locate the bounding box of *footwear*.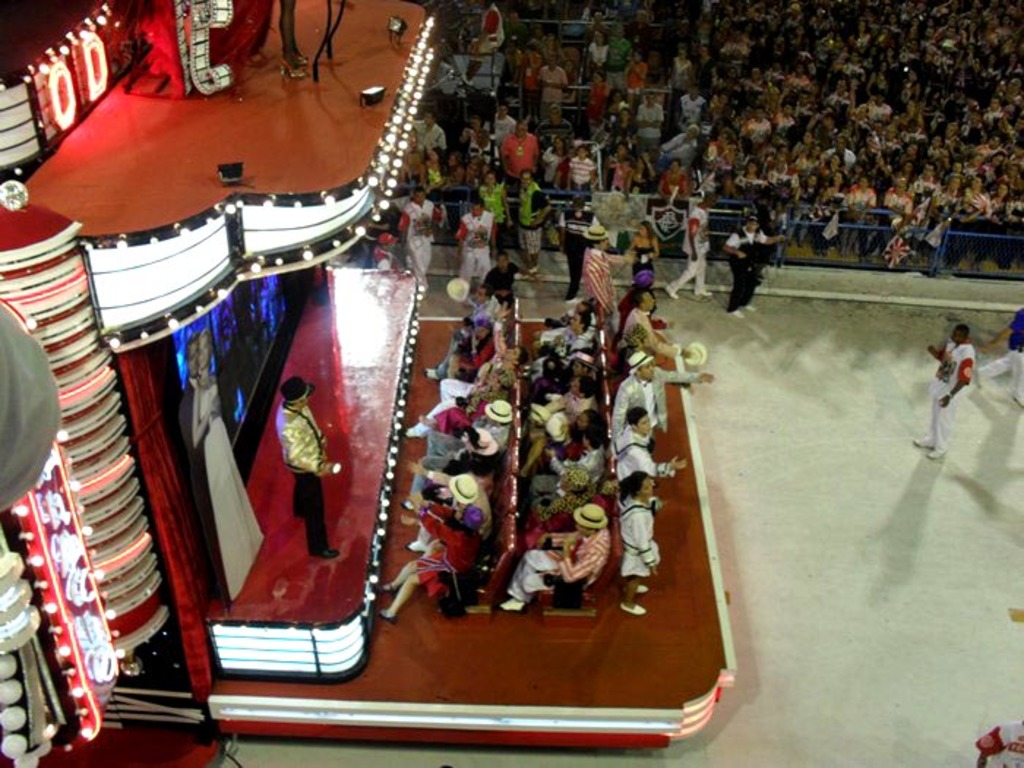
Bounding box: {"x1": 800, "y1": 244, "x2": 802, "y2": 247}.
